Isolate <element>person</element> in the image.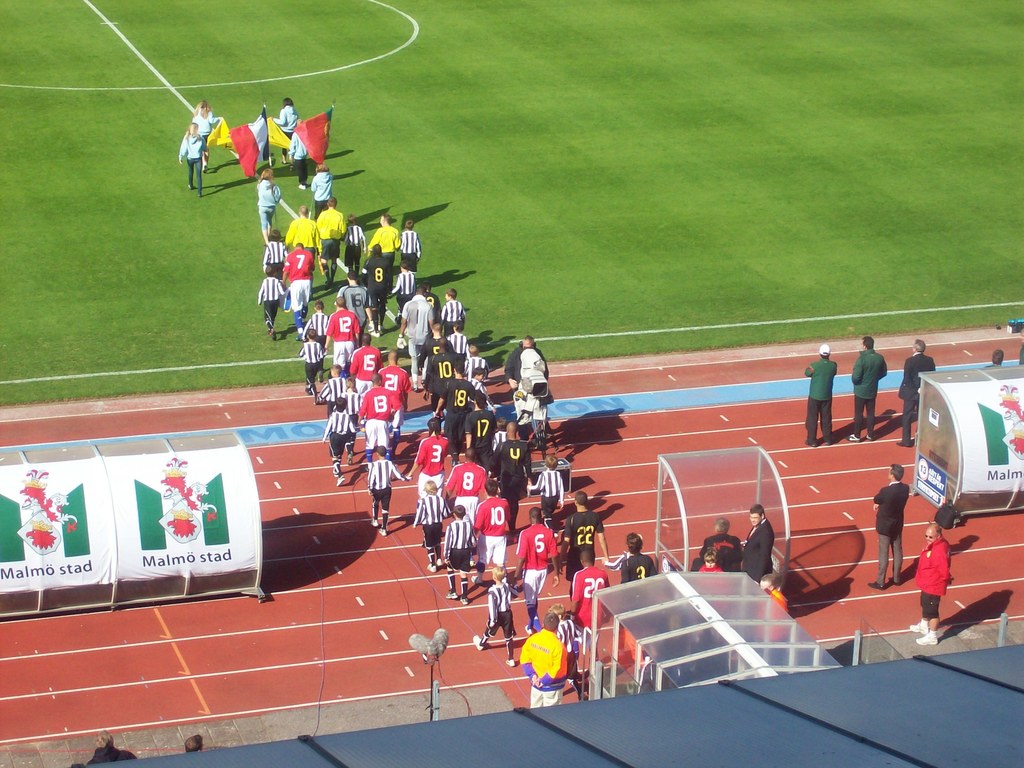
Isolated region: BBox(474, 477, 513, 585).
